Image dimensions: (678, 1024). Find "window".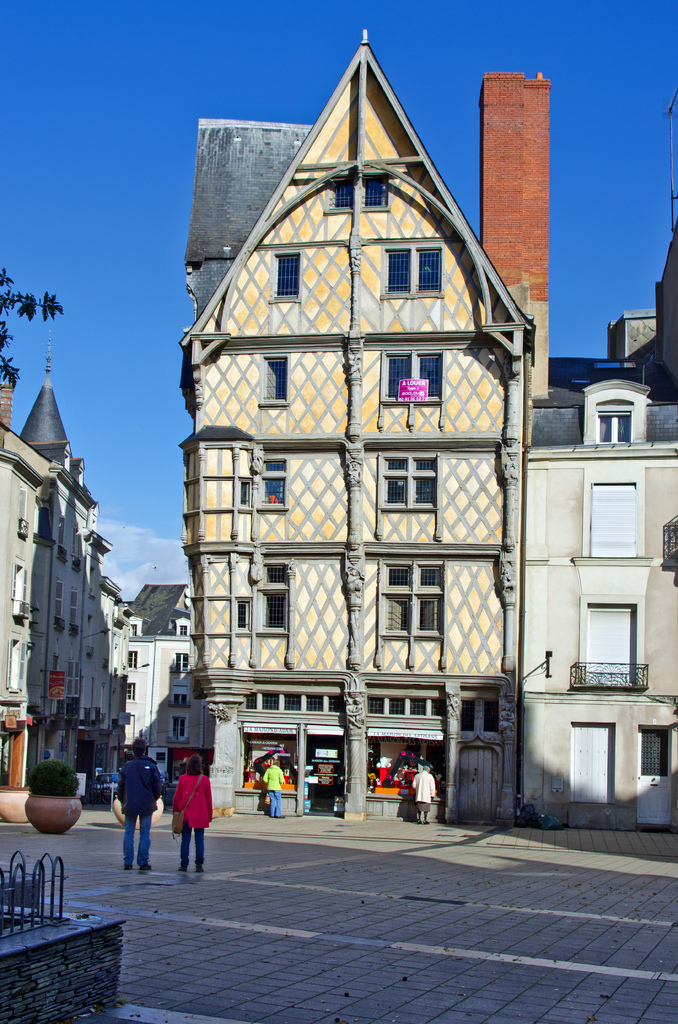
[172,652,195,676].
